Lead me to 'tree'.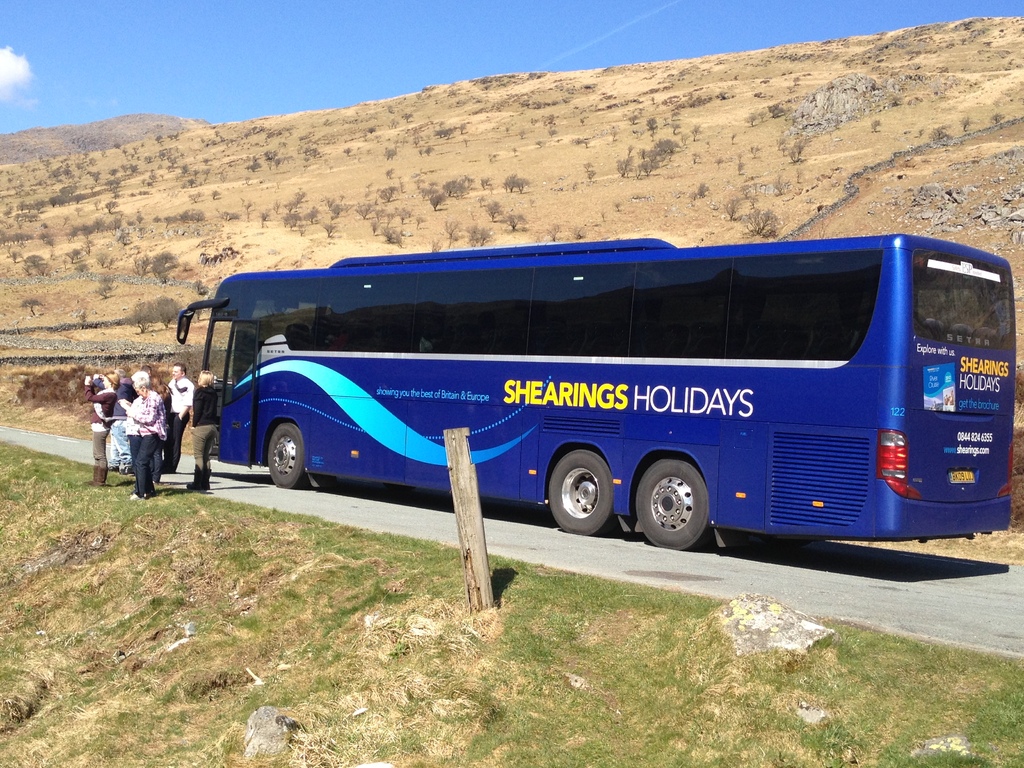
Lead to (420,179,467,206).
